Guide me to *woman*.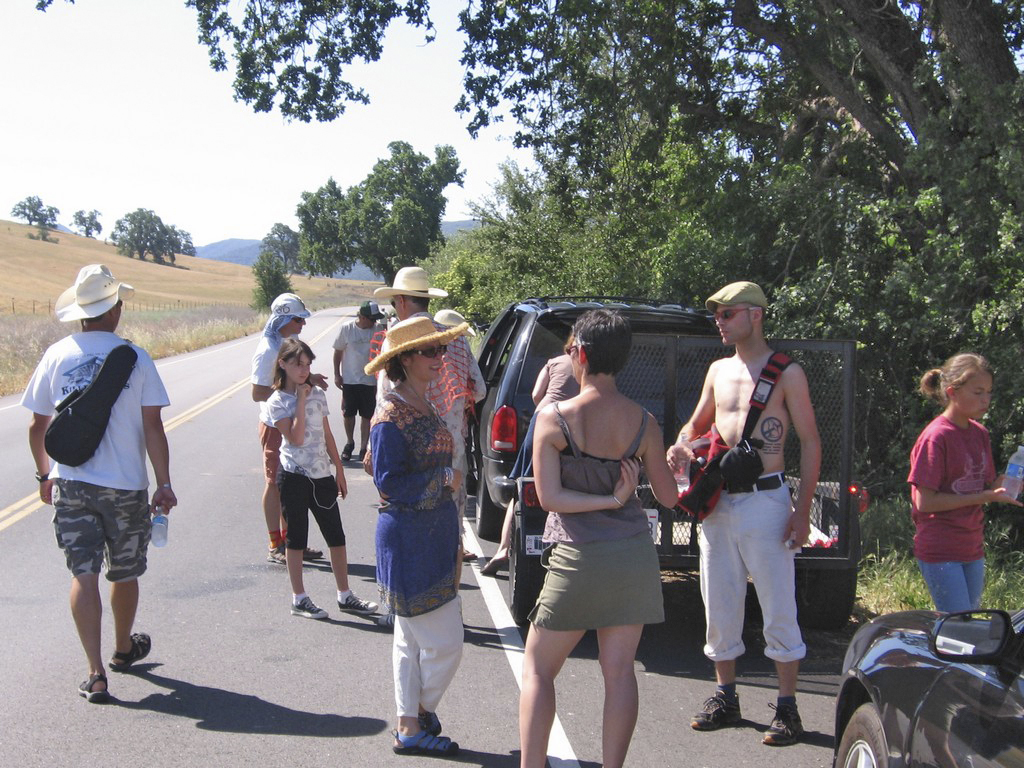
Guidance: [x1=908, y1=356, x2=1021, y2=600].
